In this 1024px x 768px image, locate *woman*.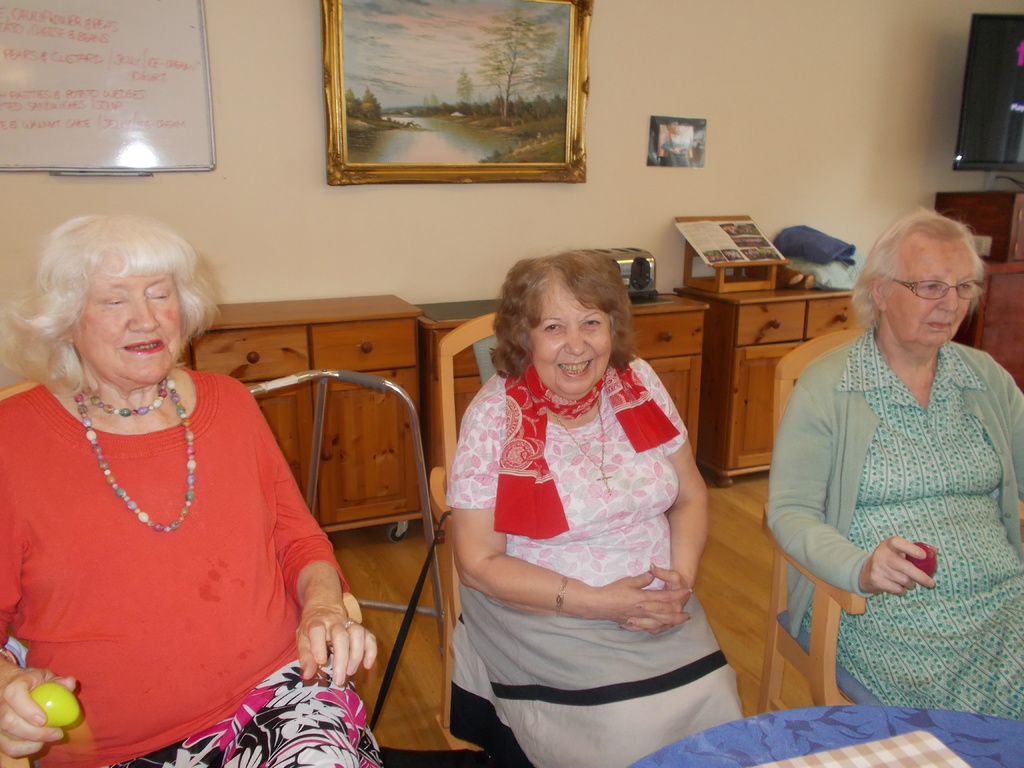
Bounding box: detection(0, 214, 380, 767).
